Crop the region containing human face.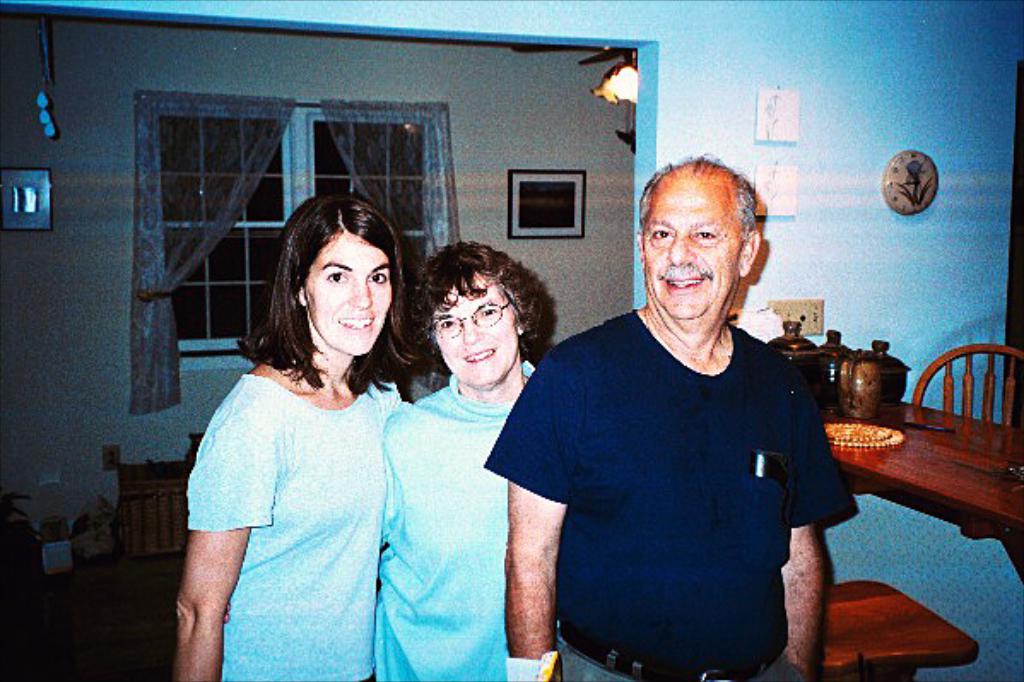
Crop region: <region>304, 236, 393, 357</region>.
